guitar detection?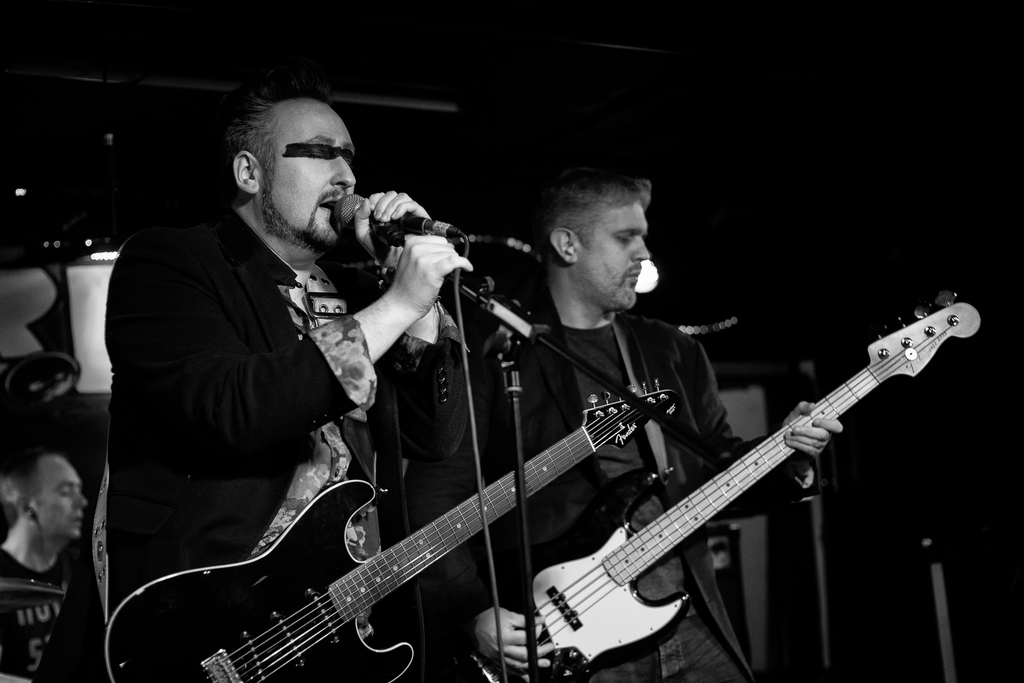
locate(96, 372, 676, 682)
